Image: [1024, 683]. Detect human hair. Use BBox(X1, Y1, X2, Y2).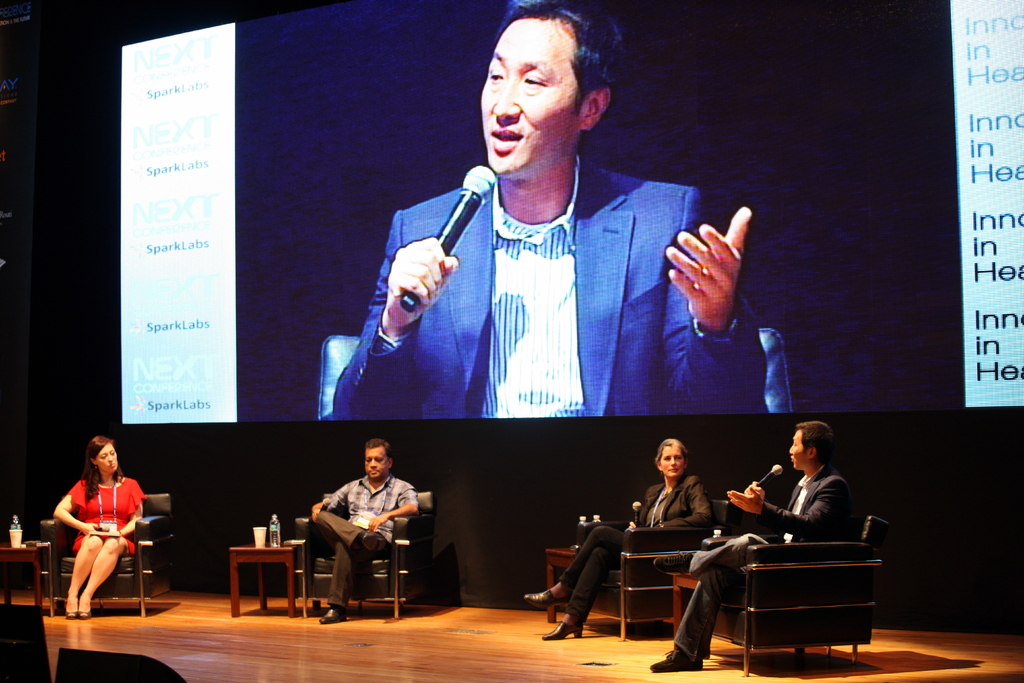
BBox(792, 420, 835, 465).
